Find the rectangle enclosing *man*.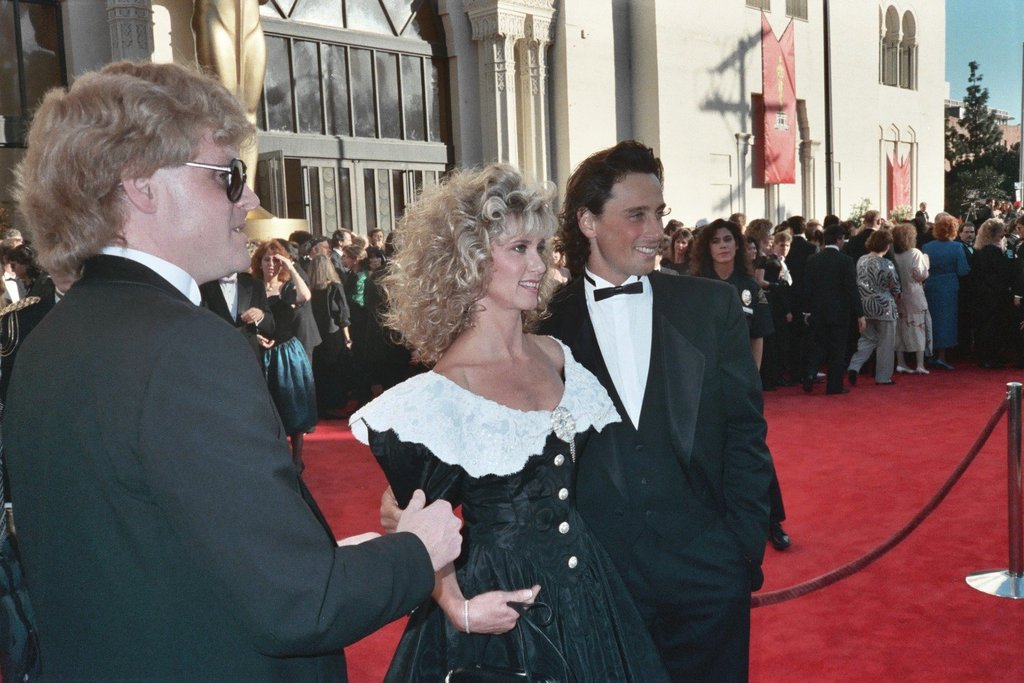
<region>957, 222, 978, 262</region>.
